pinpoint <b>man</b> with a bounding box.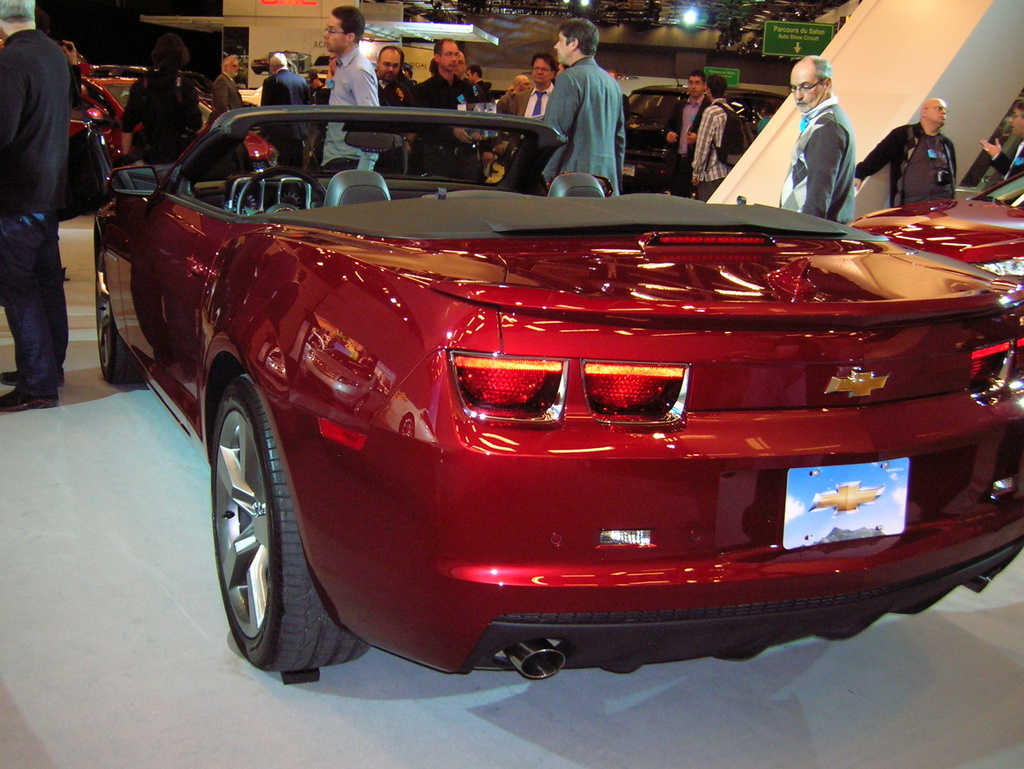
[left=688, top=72, right=747, bottom=202].
